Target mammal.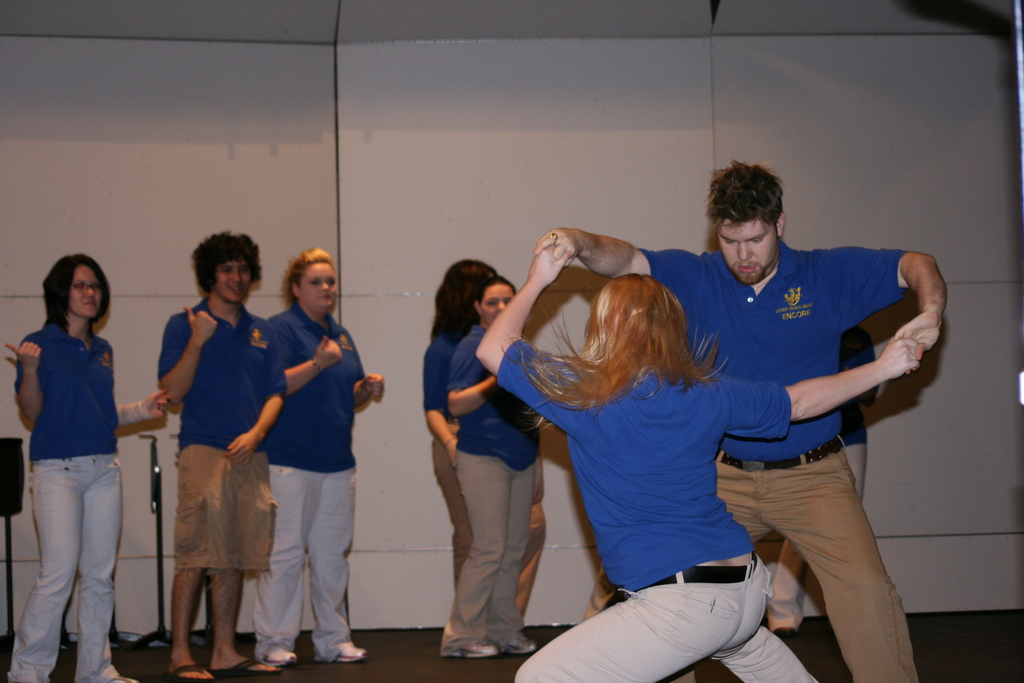
Target region: bbox=[255, 245, 383, 664].
